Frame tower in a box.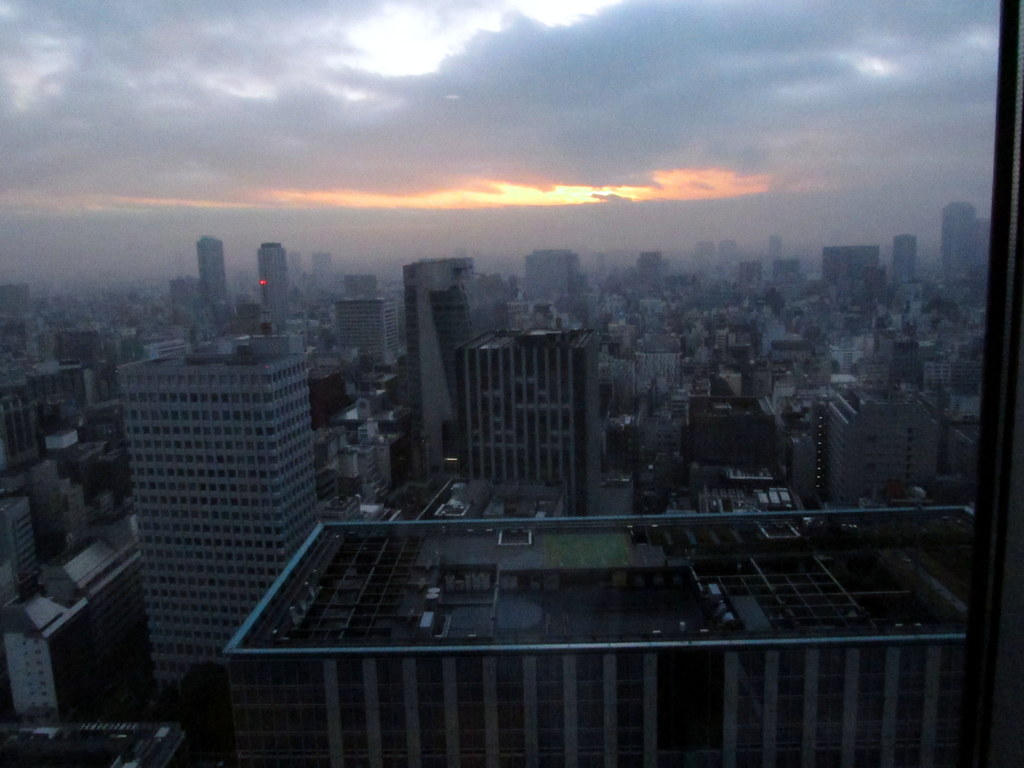
(x1=524, y1=247, x2=584, y2=303).
